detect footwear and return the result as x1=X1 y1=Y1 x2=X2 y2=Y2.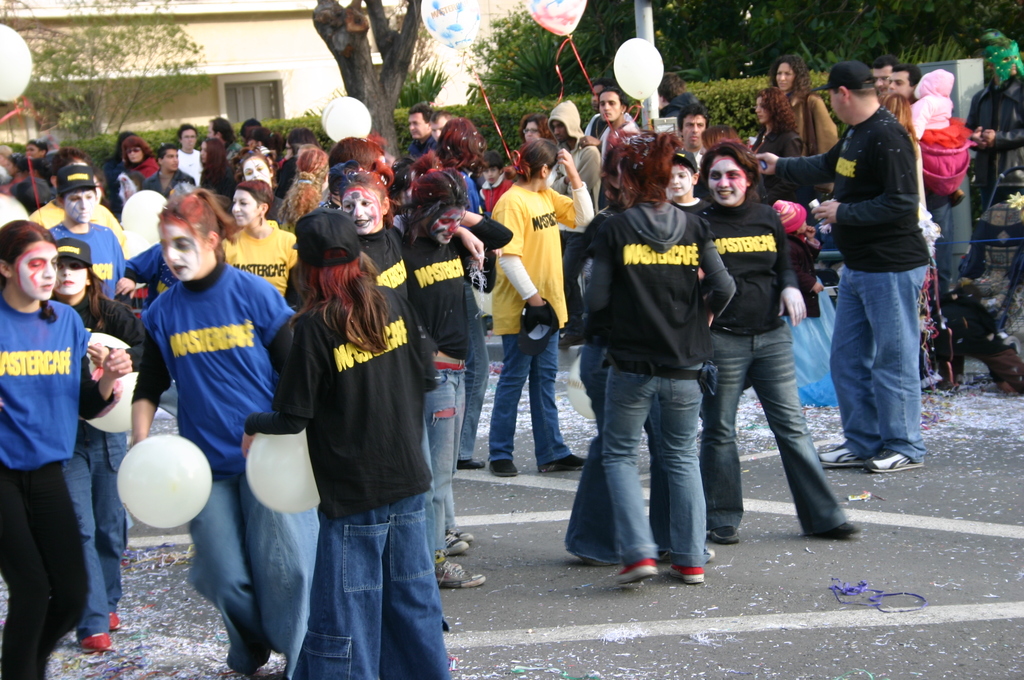
x1=110 y1=611 x2=119 y2=631.
